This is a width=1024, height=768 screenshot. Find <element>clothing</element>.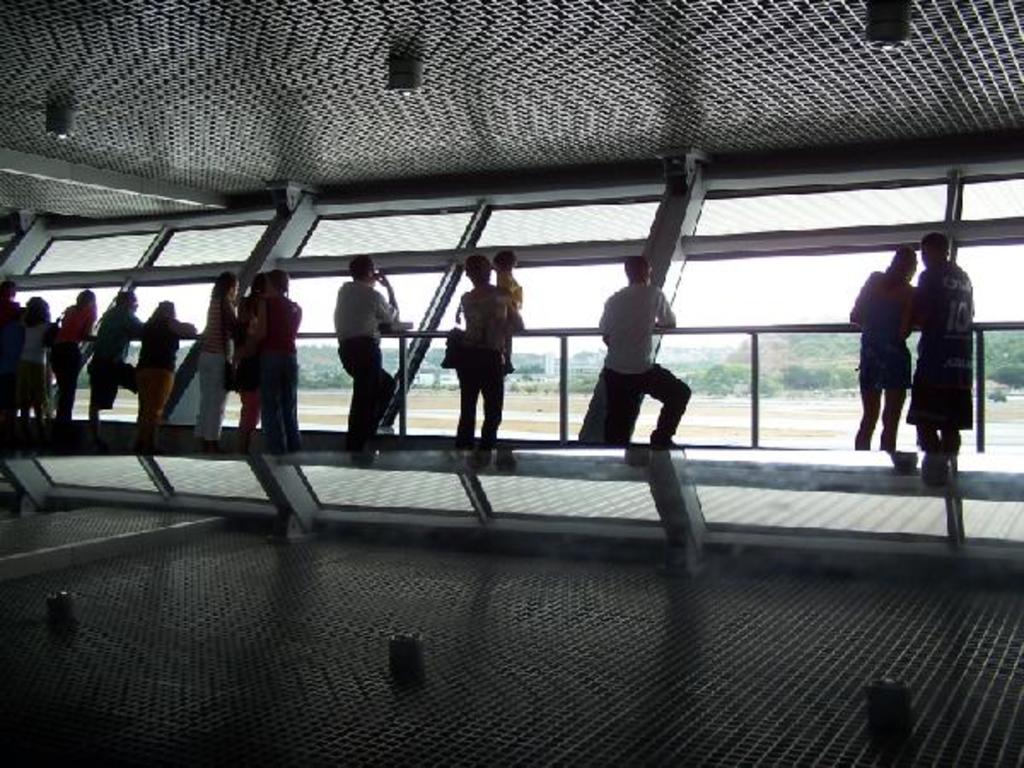
Bounding box: 19, 317, 55, 418.
